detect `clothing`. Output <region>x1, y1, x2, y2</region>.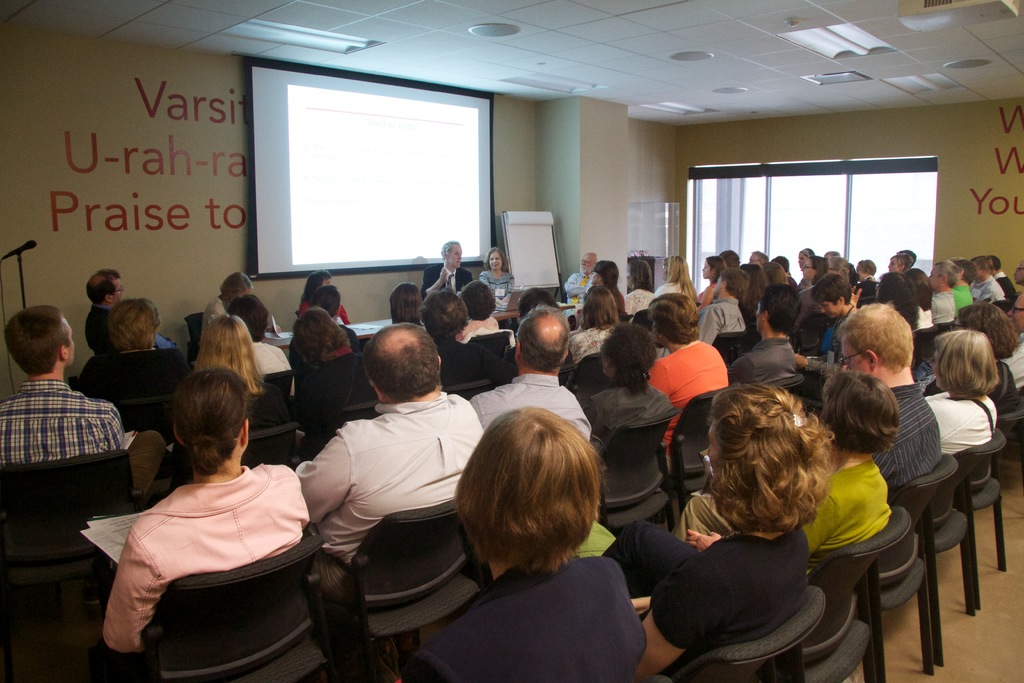
<region>638, 338, 735, 470</region>.
